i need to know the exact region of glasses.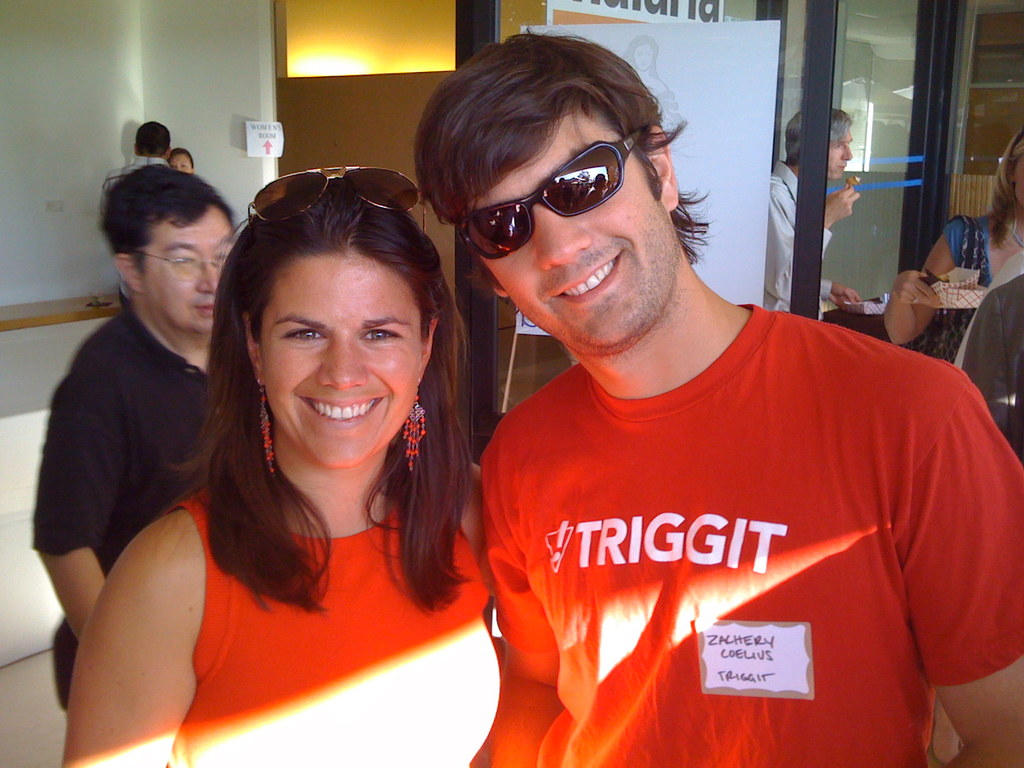
Region: pyautogui.locateOnScreen(131, 254, 234, 277).
